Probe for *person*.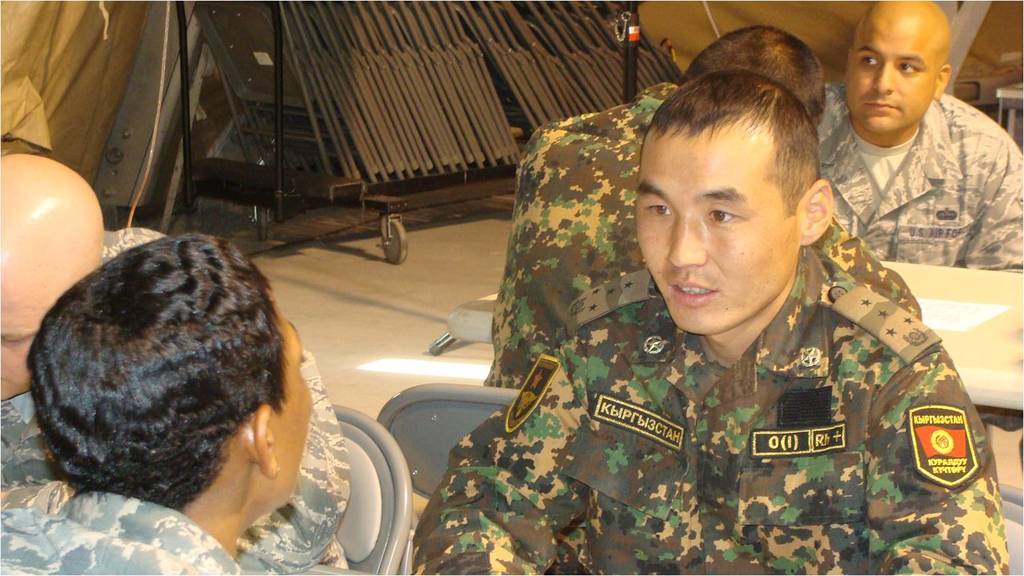
Probe result: {"x1": 813, "y1": 0, "x2": 1023, "y2": 273}.
